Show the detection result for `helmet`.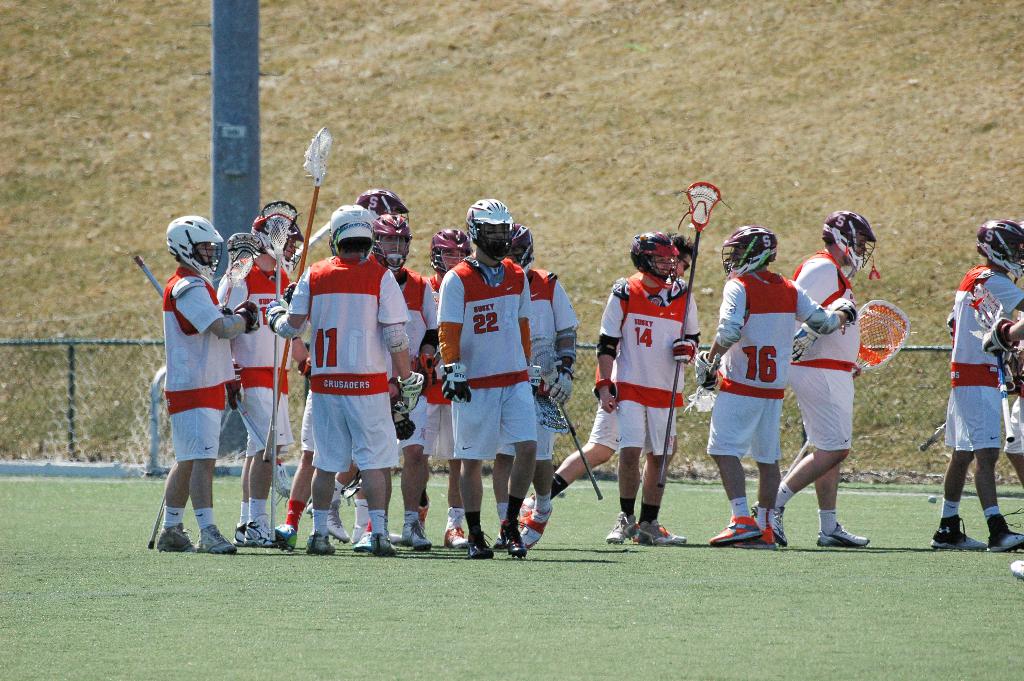
BBox(630, 229, 678, 284).
